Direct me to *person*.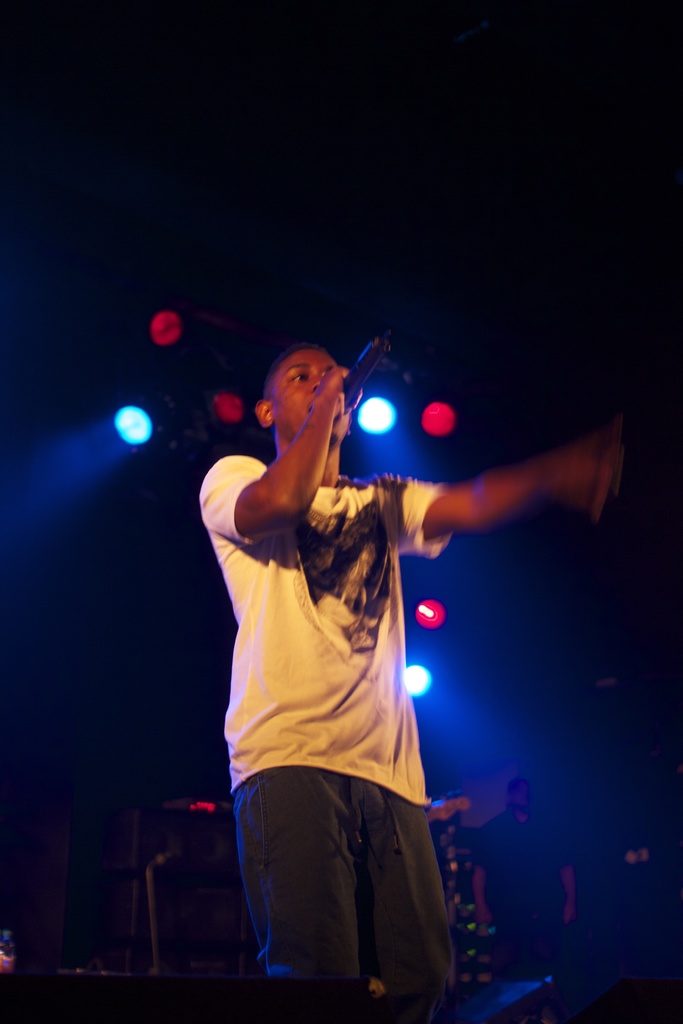
Direction: detection(177, 289, 552, 988).
